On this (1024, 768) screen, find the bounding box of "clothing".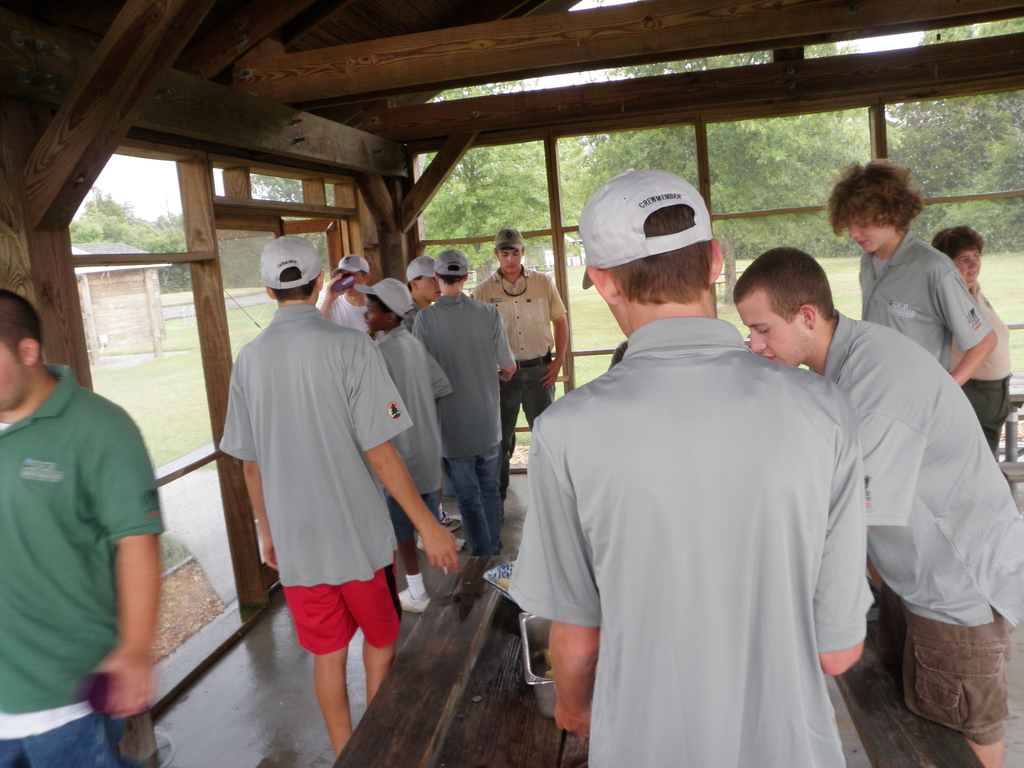
Bounding box: (941,282,1012,439).
